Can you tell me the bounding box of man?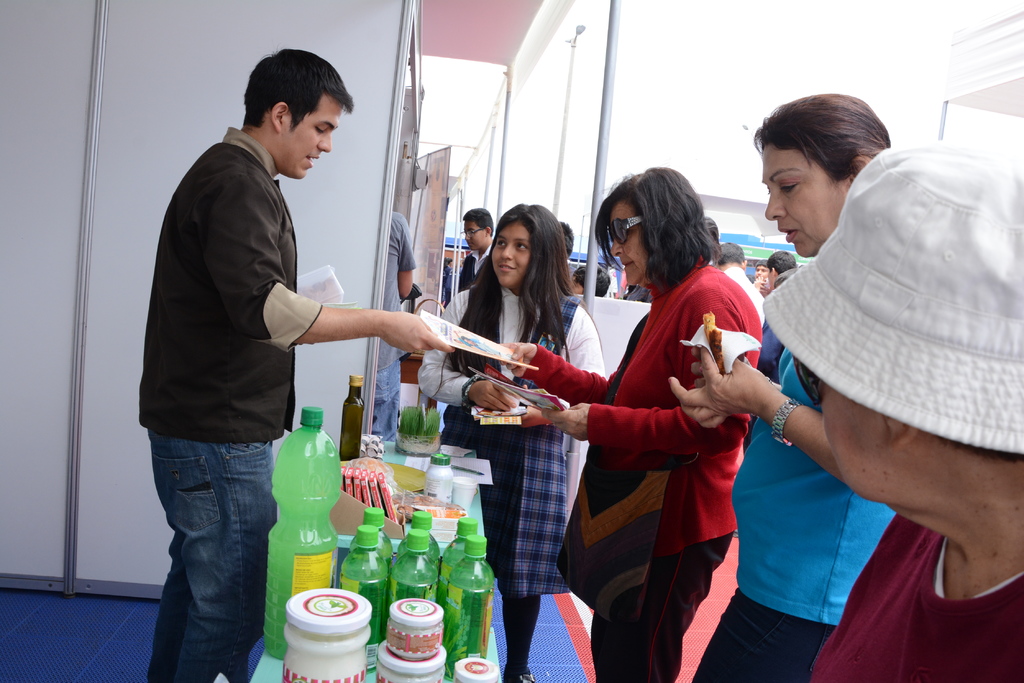
{"left": 760, "top": 250, "right": 798, "bottom": 377}.
